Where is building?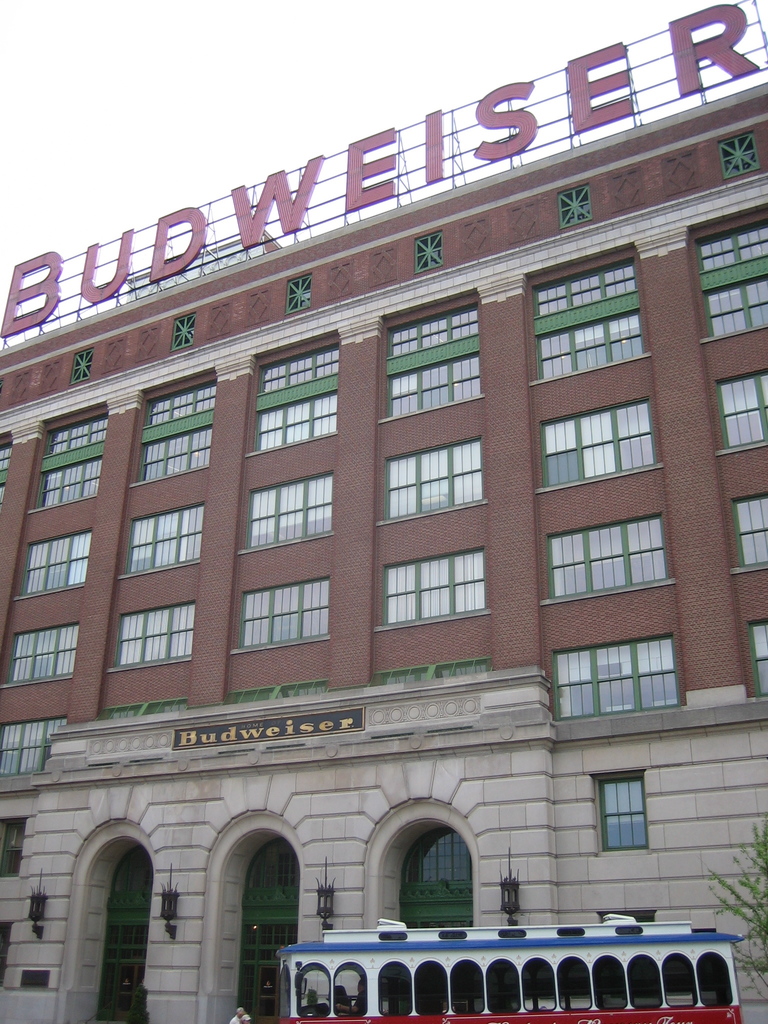
{"left": 0, "top": 82, "right": 767, "bottom": 1023}.
